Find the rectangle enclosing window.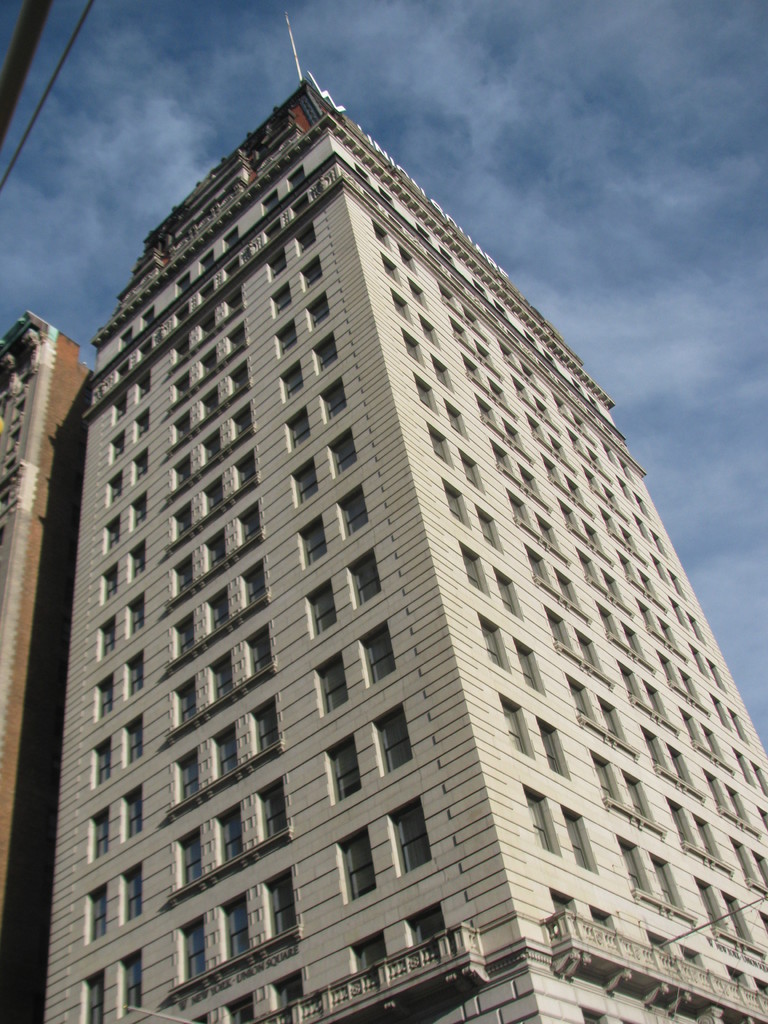
bbox(10, 396, 24, 417).
